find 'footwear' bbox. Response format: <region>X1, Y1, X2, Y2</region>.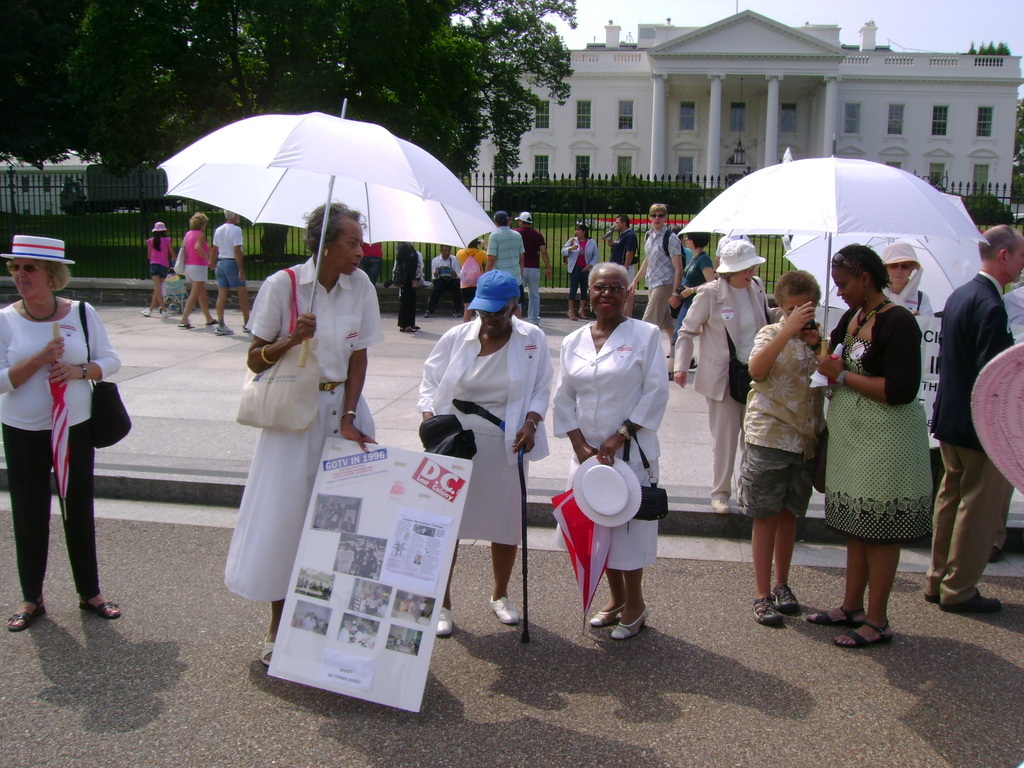
<region>214, 324, 234, 333</region>.
